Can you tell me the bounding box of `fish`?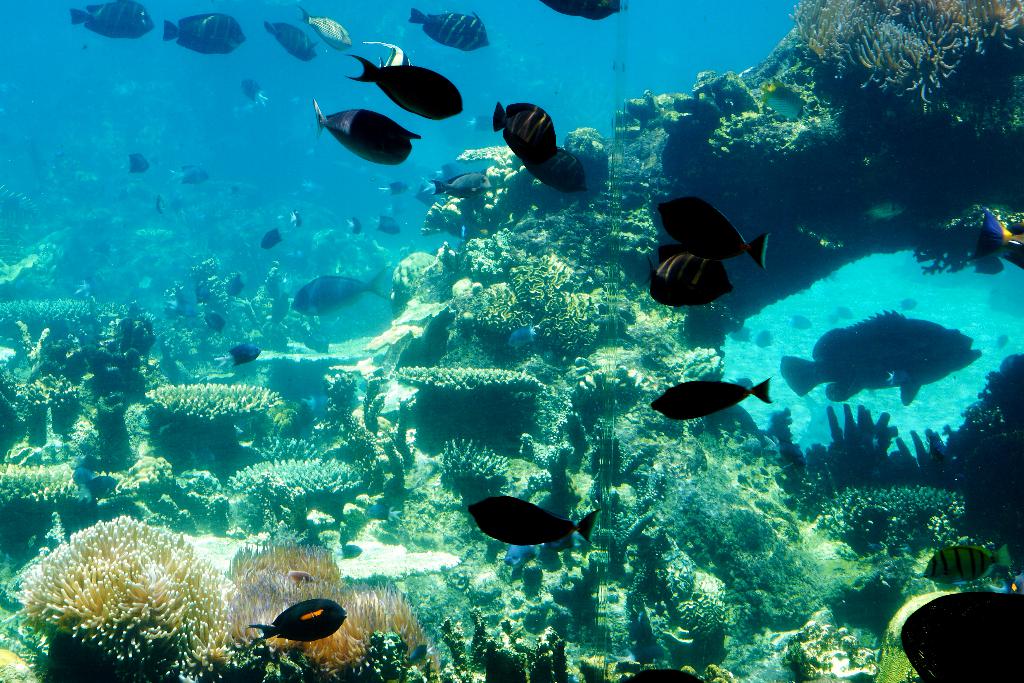
BBox(228, 339, 259, 368).
